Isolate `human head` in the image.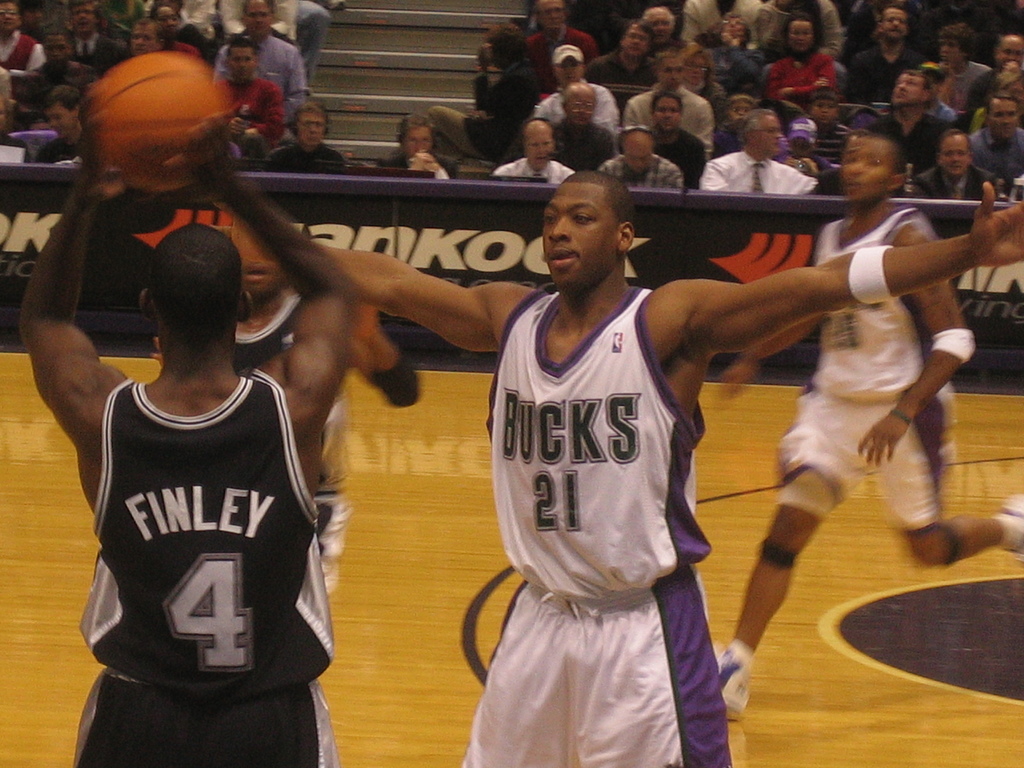
Isolated region: region(722, 12, 751, 47).
